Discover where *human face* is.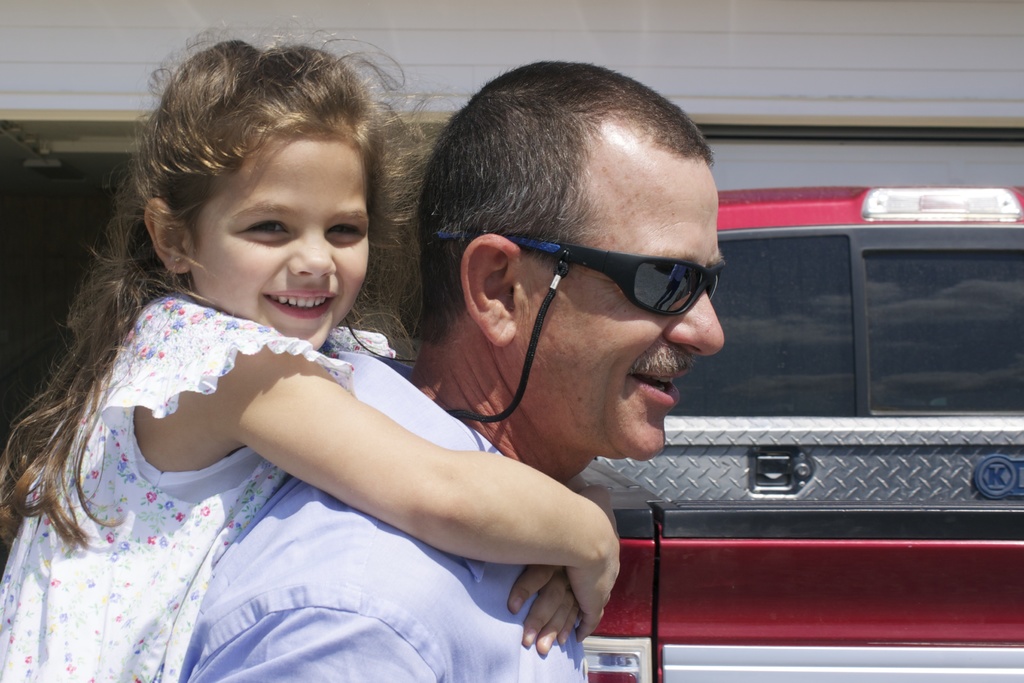
Discovered at rect(193, 131, 371, 350).
